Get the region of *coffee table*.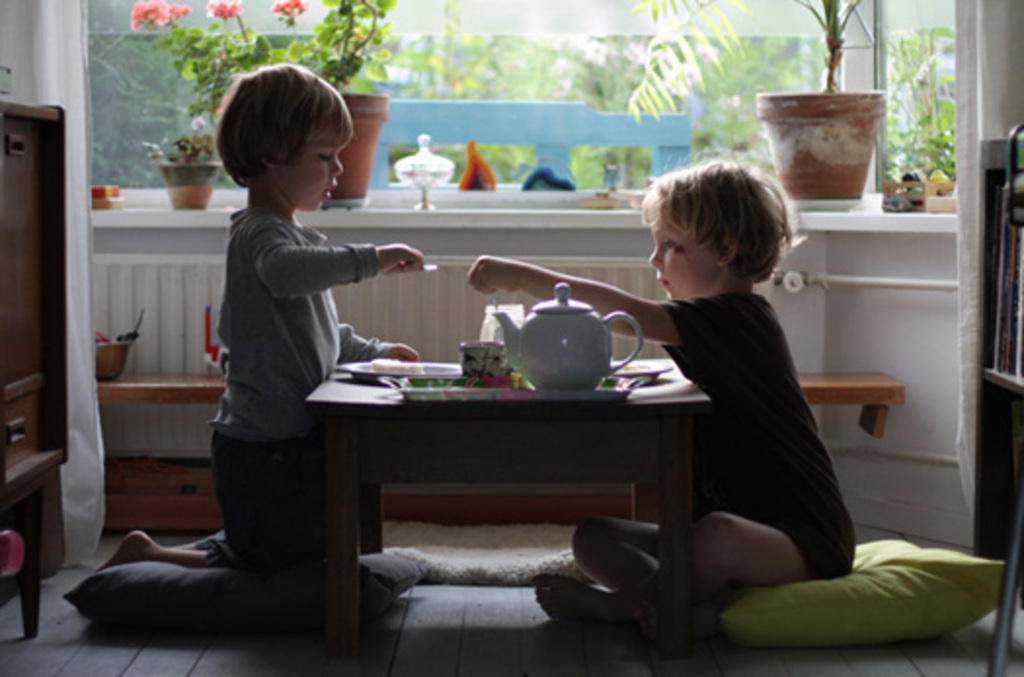
bbox=[295, 351, 726, 622].
